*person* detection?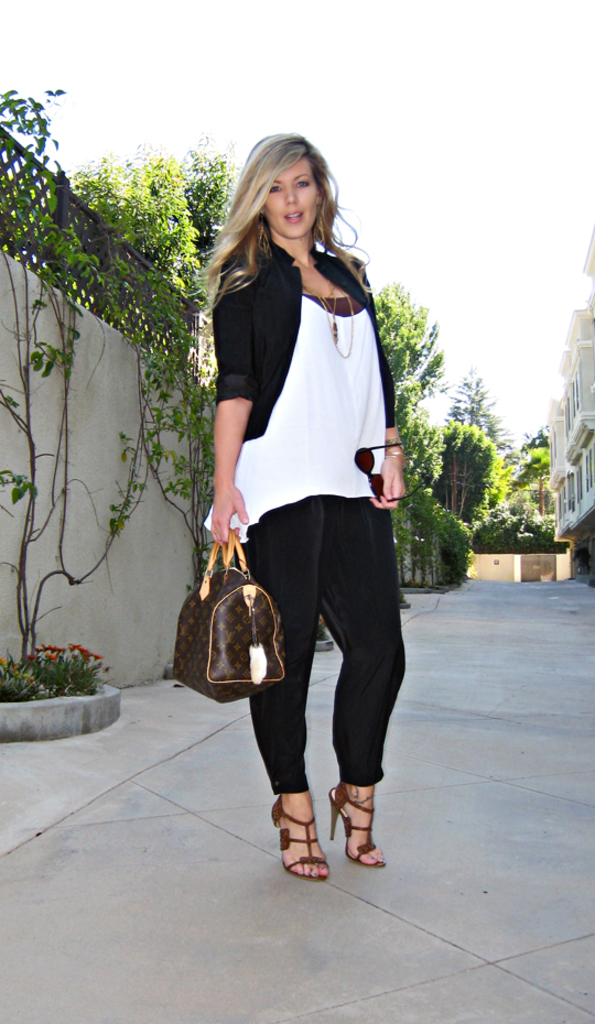
x1=195, y1=139, x2=412, y2=876
